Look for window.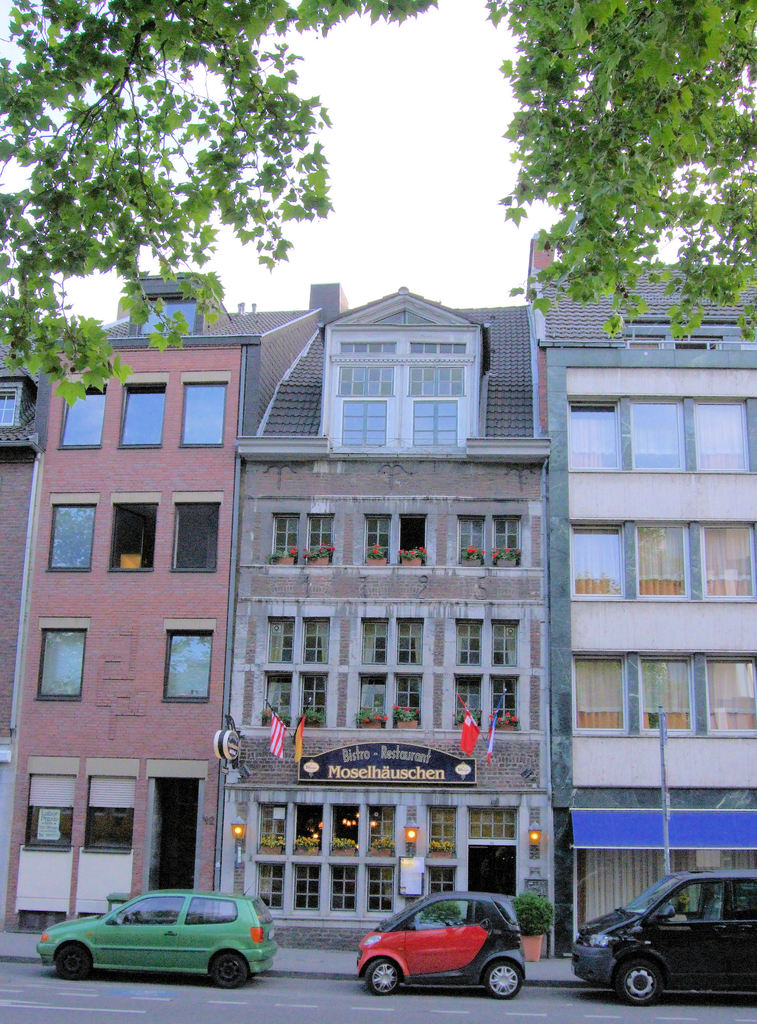
Found: [x1=259, y1=806, x2=287, y2=853].
